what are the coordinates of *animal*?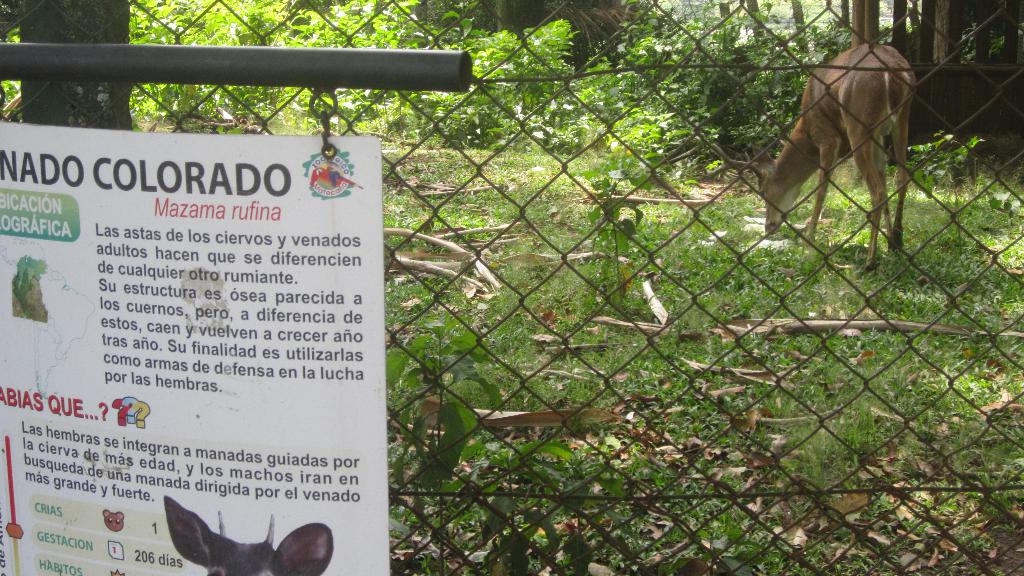
{"left": 159, "top": 496, "right": 340, "bottom": 575}.
